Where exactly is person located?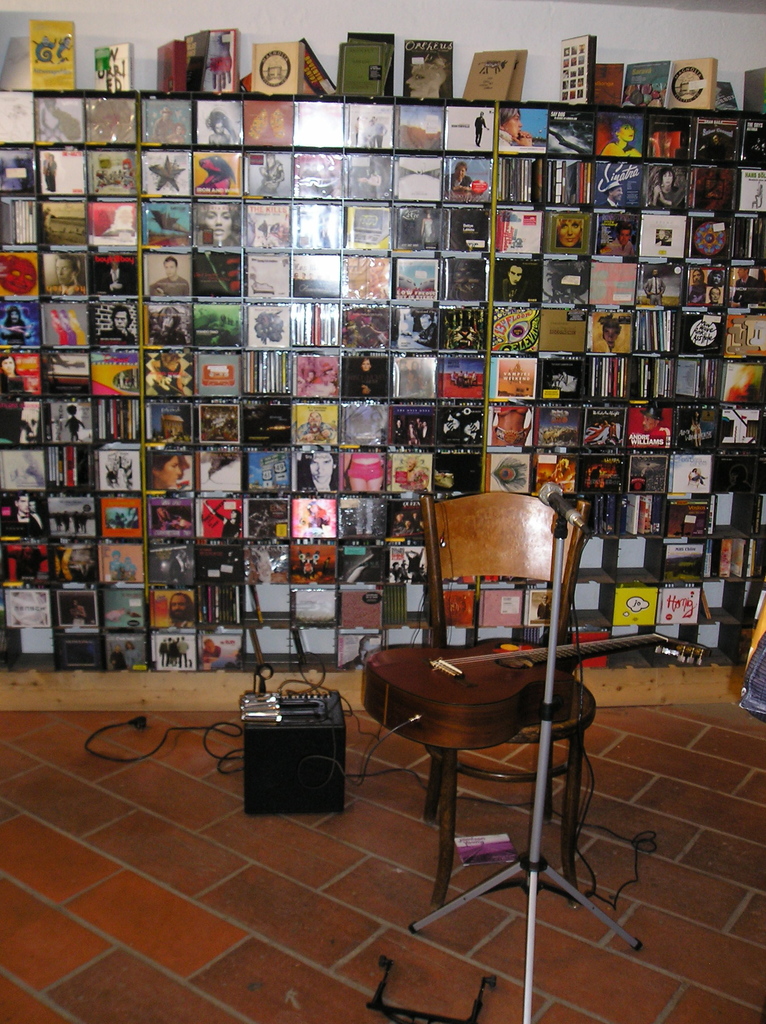
Its bounding box is 474,109,490,147.
